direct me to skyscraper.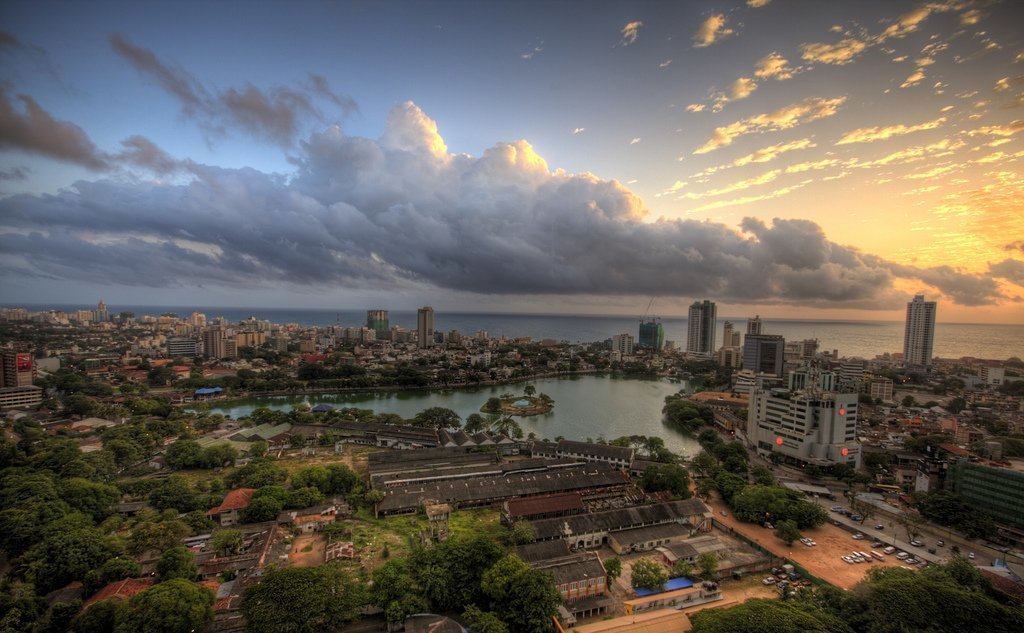
Direction: bbox=[746, 334, 790, 357].
